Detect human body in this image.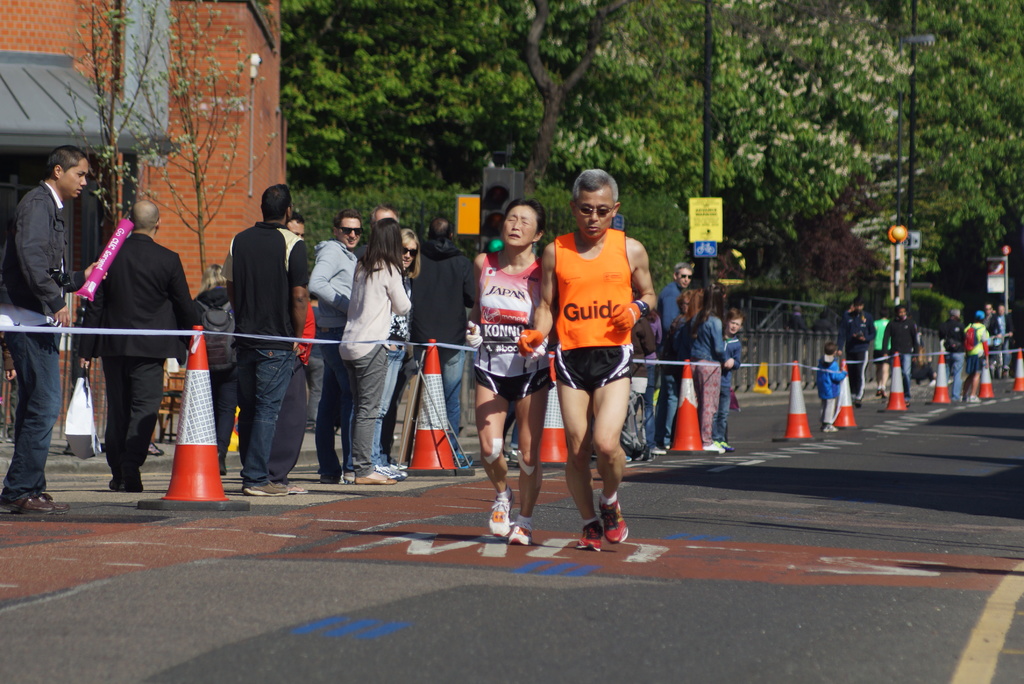
Detection: bbox=(221, 220, 314, 494).
